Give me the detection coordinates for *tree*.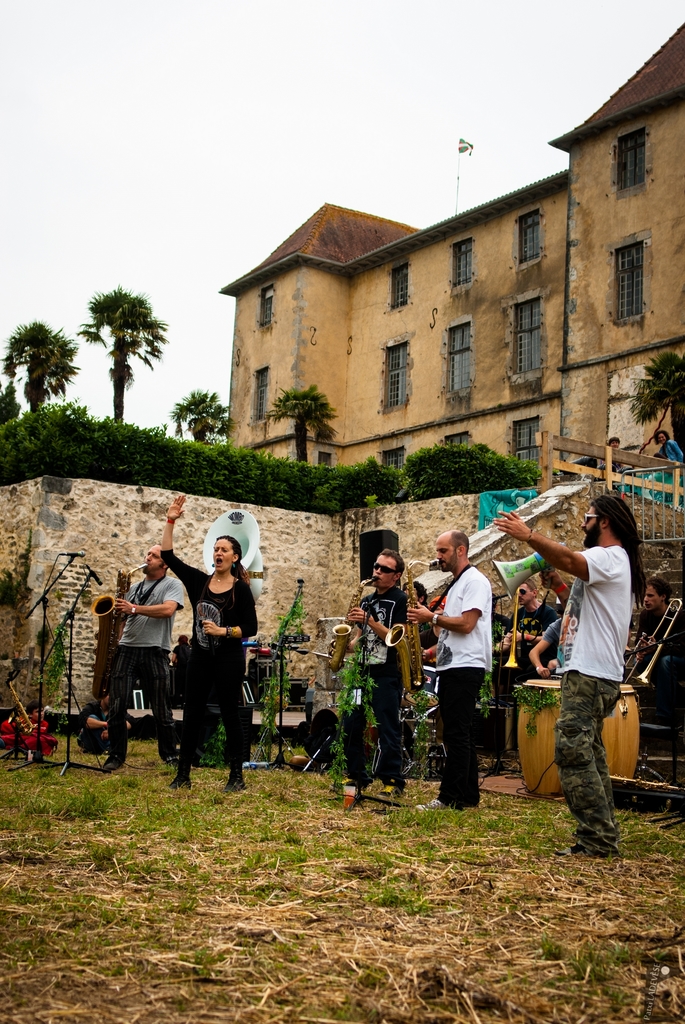
crop(2, 323, 84, 416).
